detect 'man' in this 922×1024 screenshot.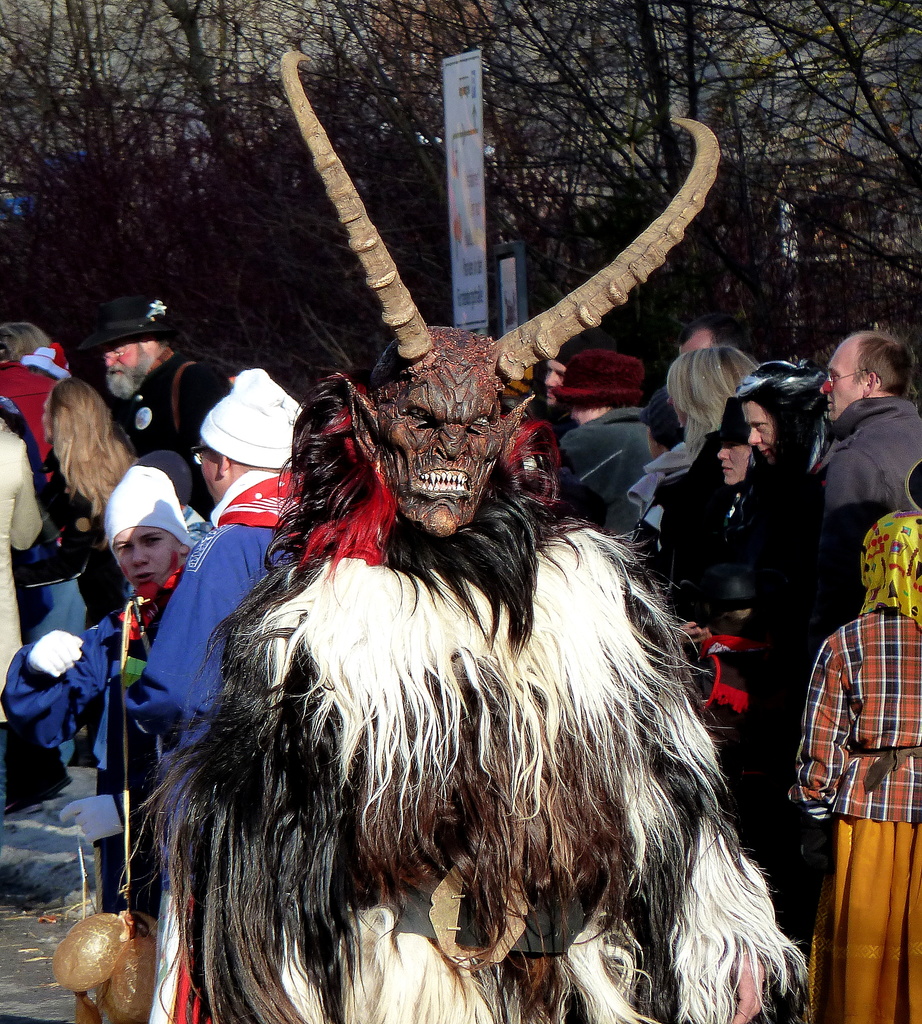
Detection: (538,328,613,447).
